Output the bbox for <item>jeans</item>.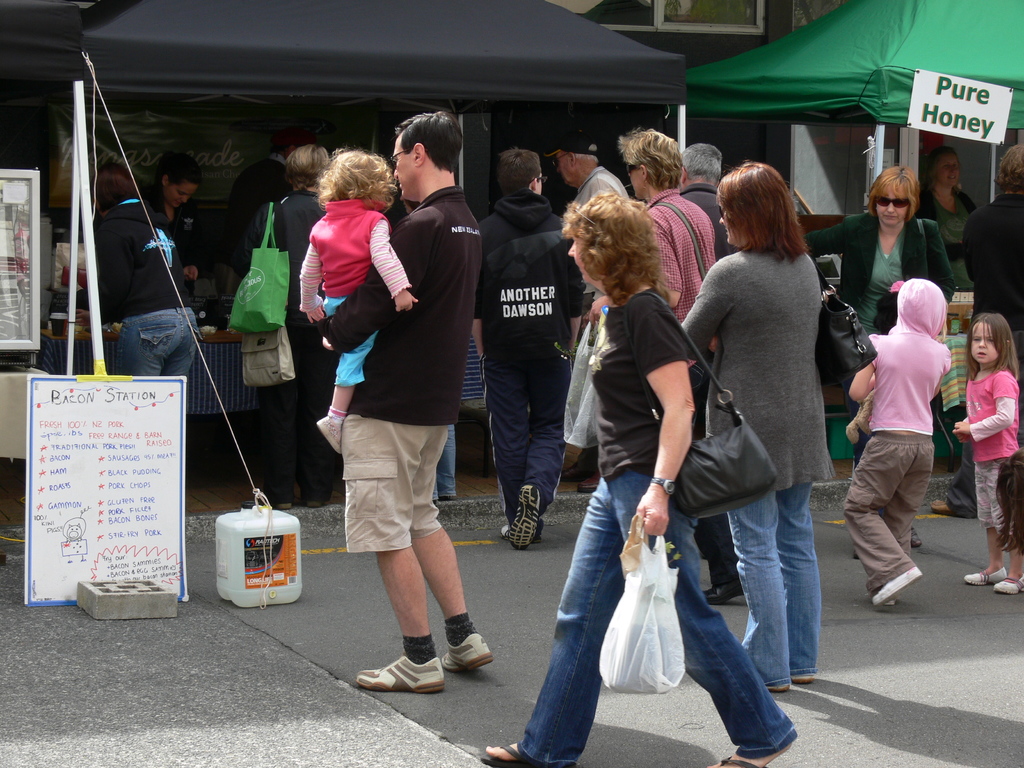
Rect(344, 417, 451, 550).
